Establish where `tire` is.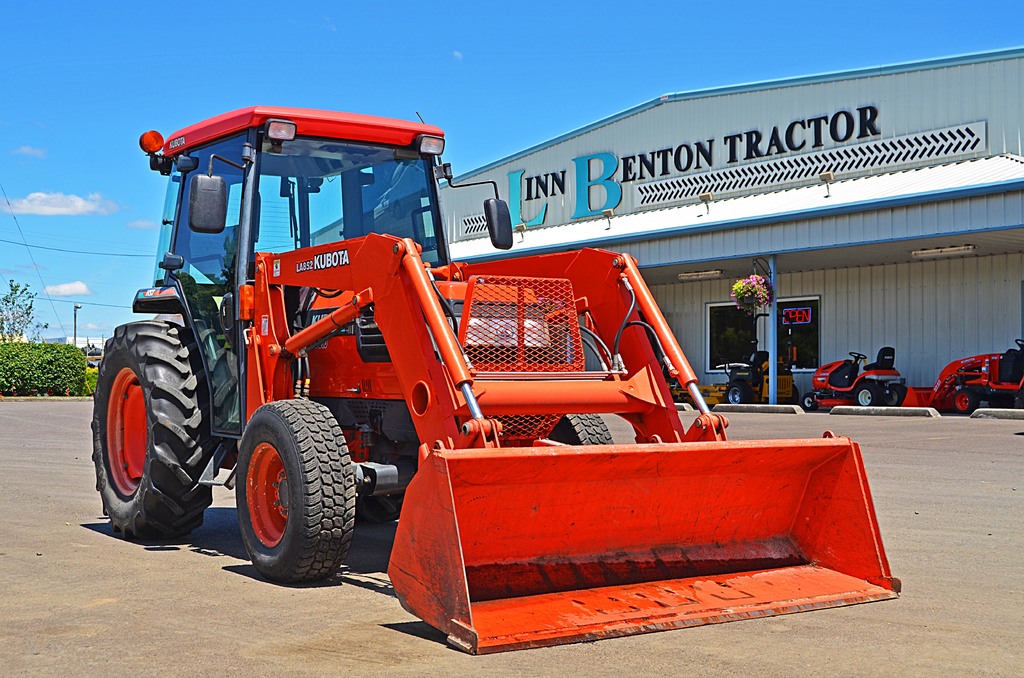
Established at bbox=(788, 385, 800, 404).
